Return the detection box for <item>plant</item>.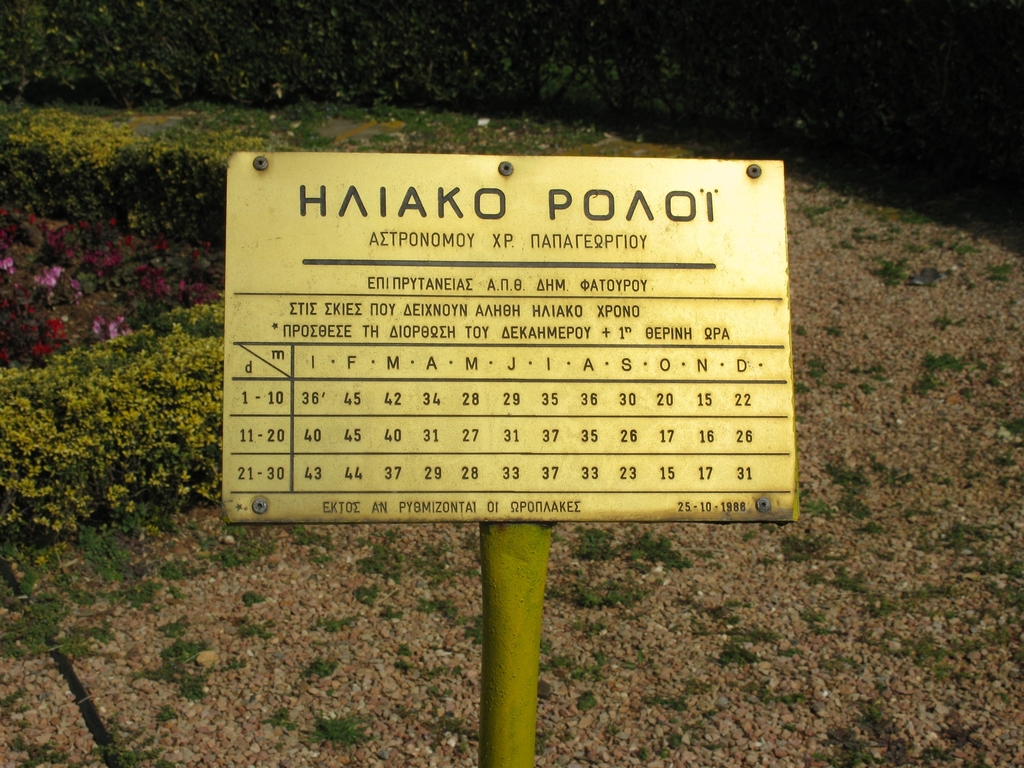
bbox=(359, 579, 383, 609).
